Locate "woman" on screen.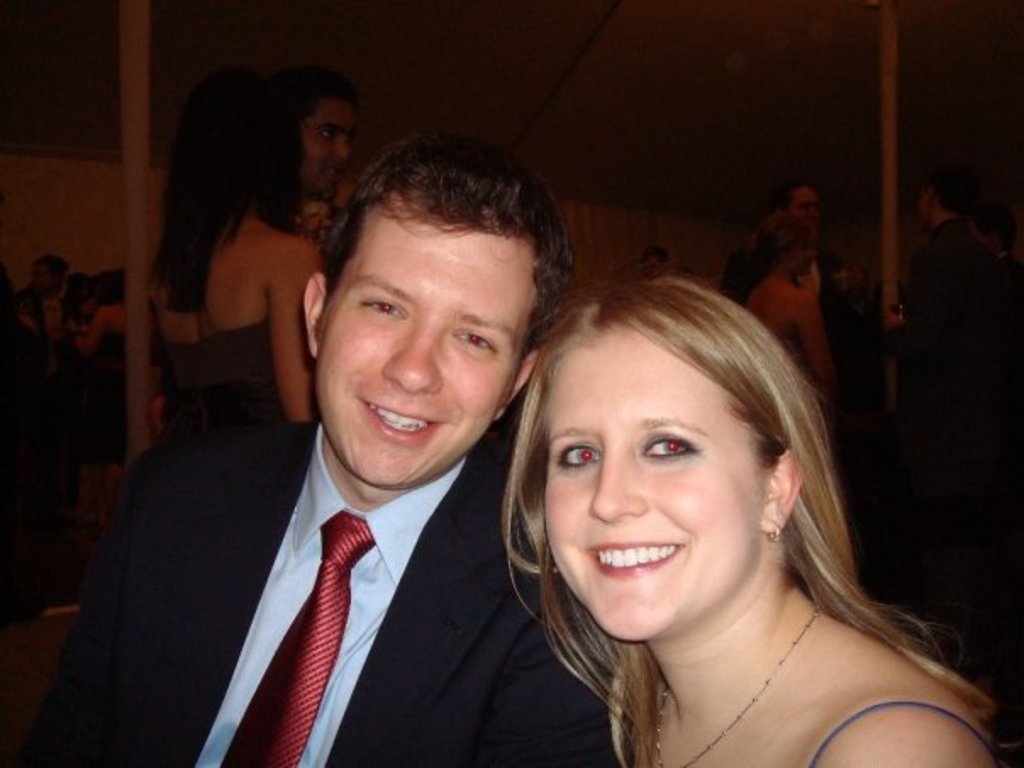
On screen at detection(147, 66, 324, 446).
